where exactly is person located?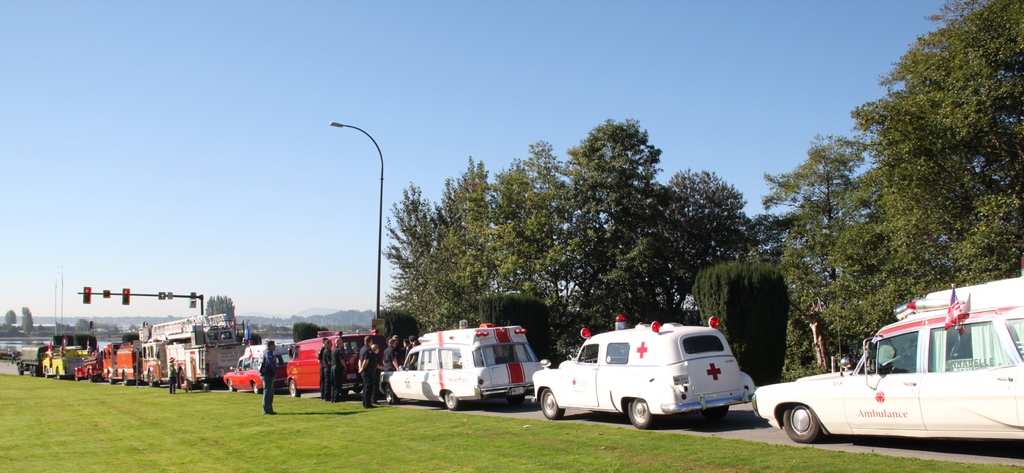
Its bounding box is pyautogui.locateOnScreen(165, 358, 182, 392).
